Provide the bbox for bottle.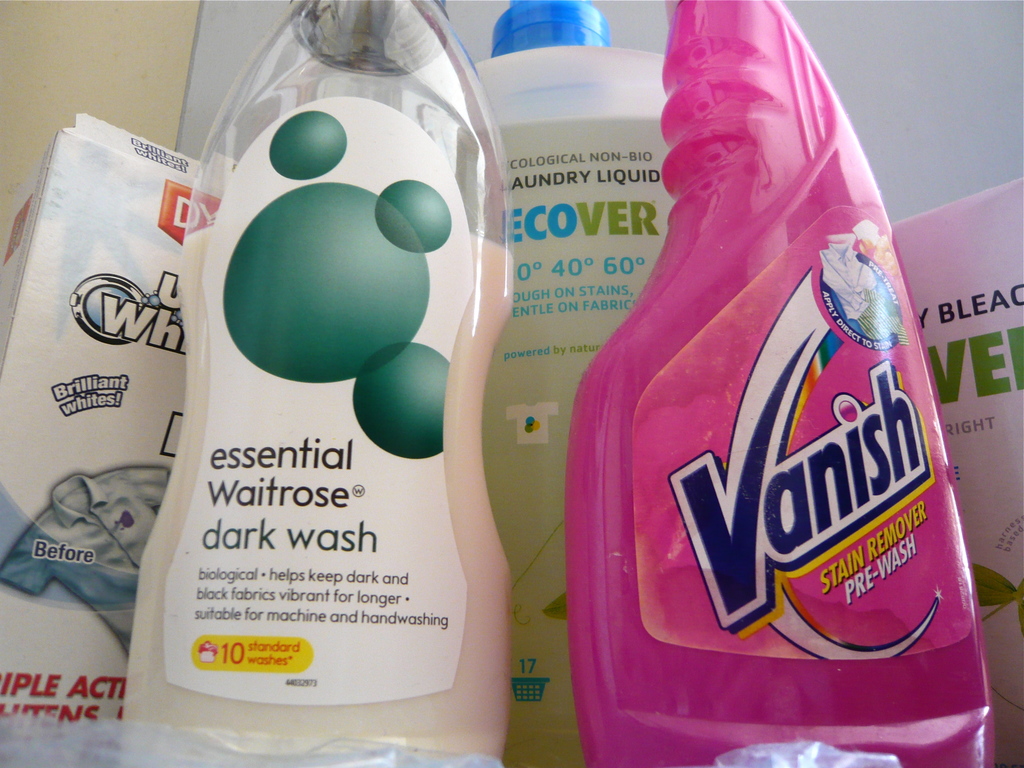
569,0,992,767.
